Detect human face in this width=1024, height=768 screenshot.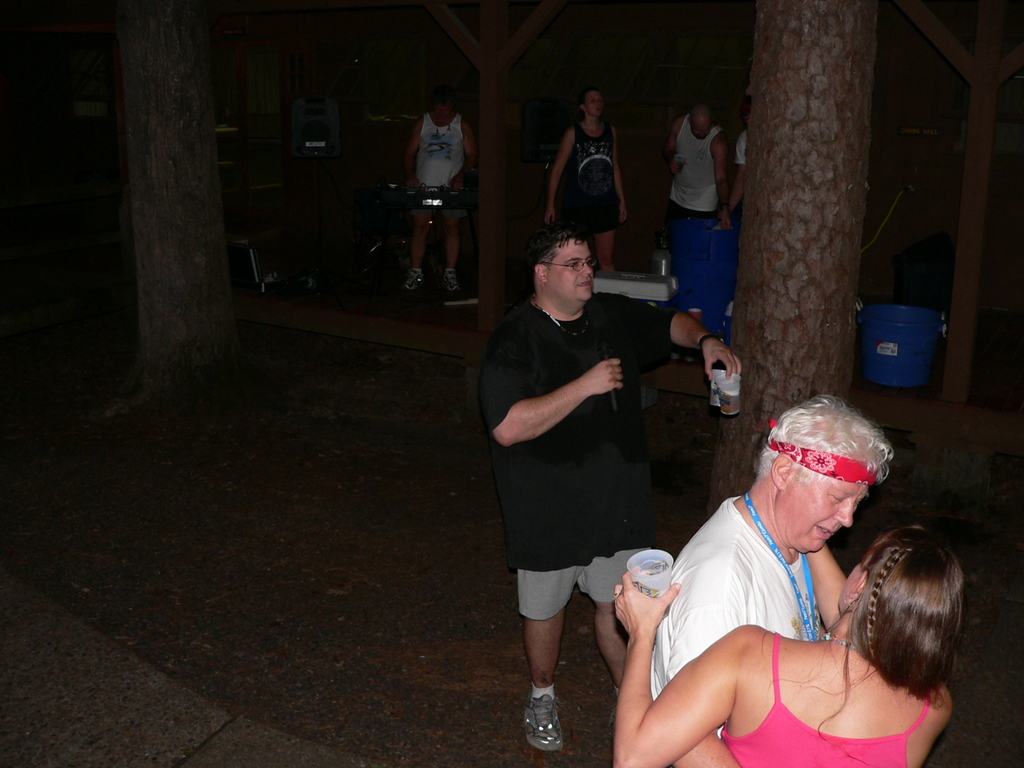
Detection: <region>545, 240, 595, 296</region>.
